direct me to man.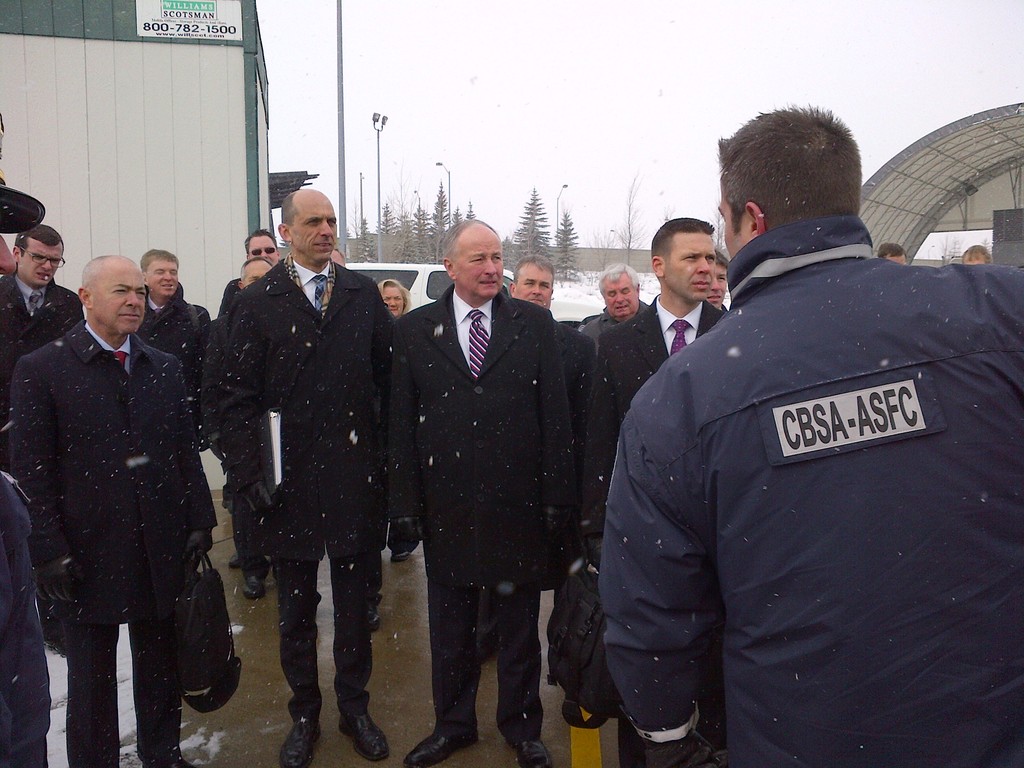
Direction: select_region(10, 250, 196, 767).
